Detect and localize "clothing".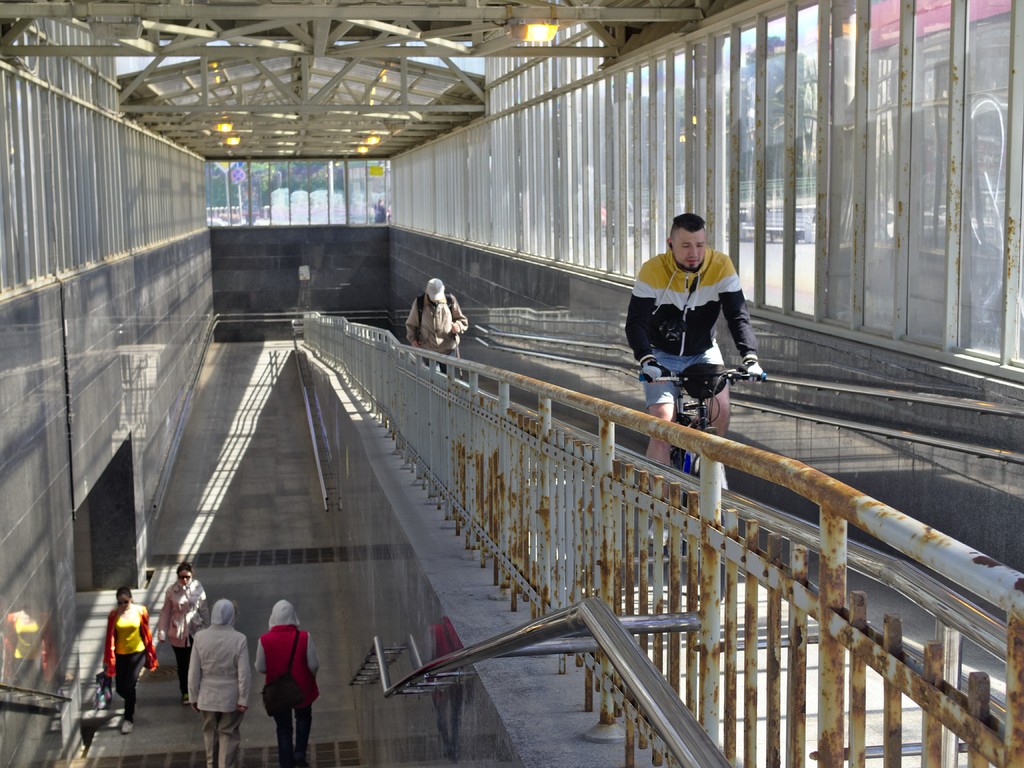
Localized at 404/296/468/367.
